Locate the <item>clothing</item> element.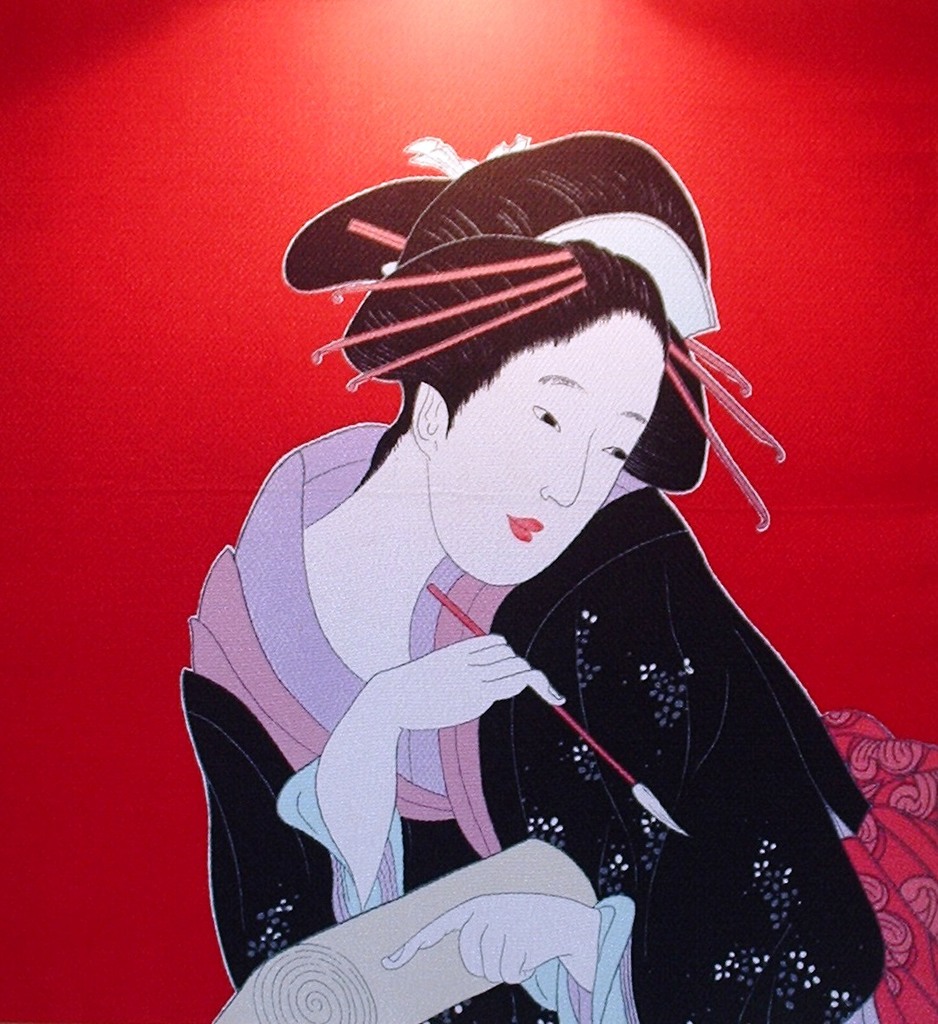
Element bbox: [167, 413, 937, 1023].
